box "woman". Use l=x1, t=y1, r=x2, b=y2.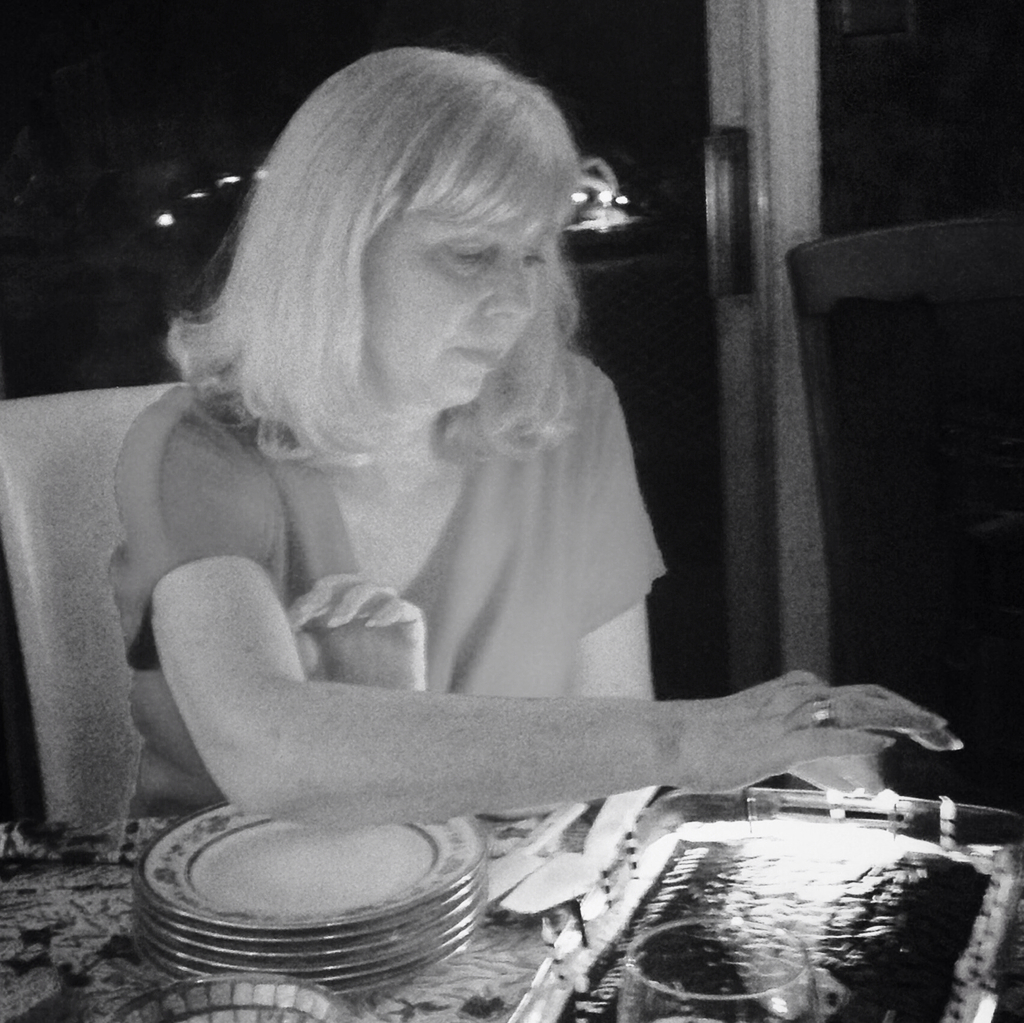
l=127, t=45, r=960, b=825.
